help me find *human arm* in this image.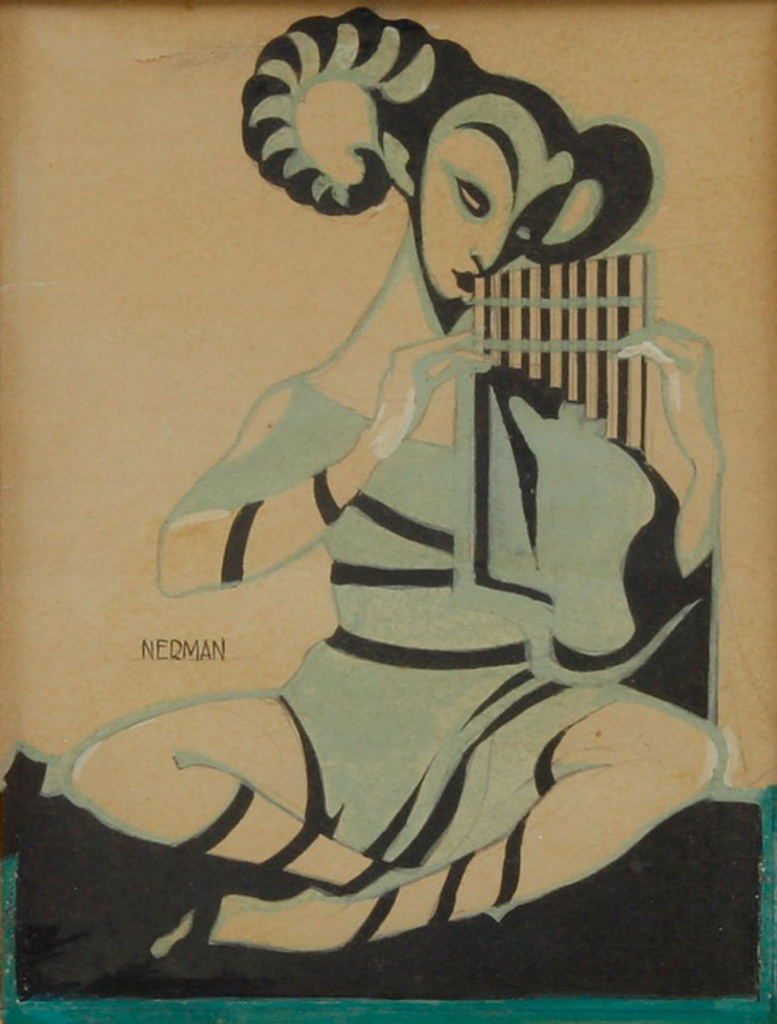
Found it: crop(161, 347, 483, 592).
